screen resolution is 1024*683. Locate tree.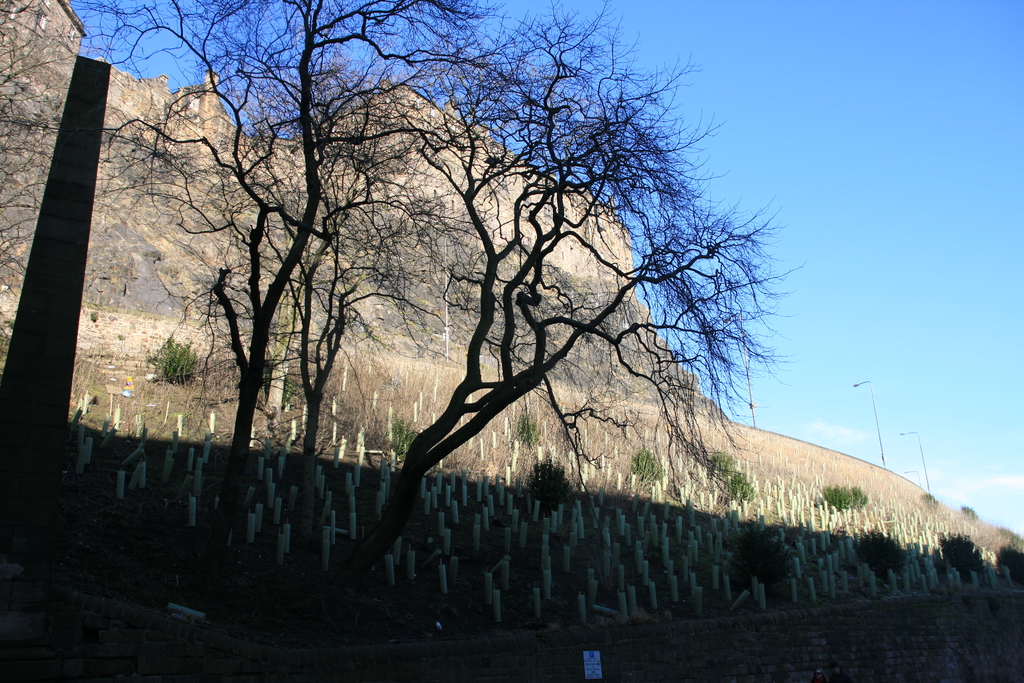
bbox(358, 81, 712, 575).
